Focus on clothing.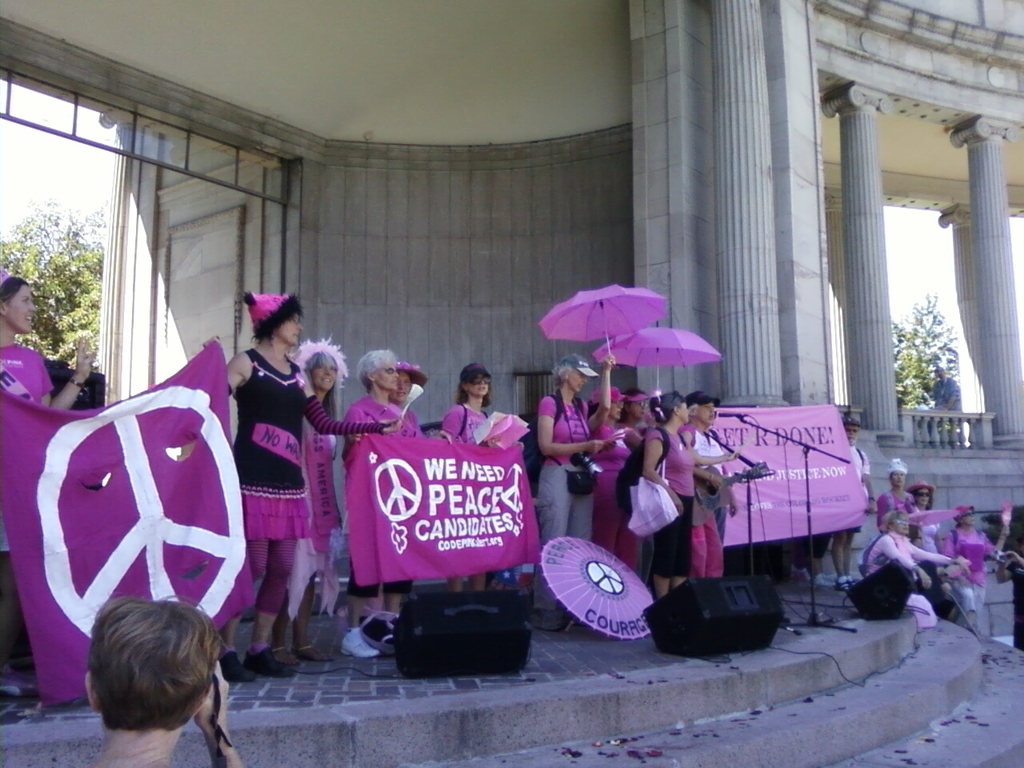
Focused at {"left": 220, "top": 322, "right": 324, "bottom": 626}.
